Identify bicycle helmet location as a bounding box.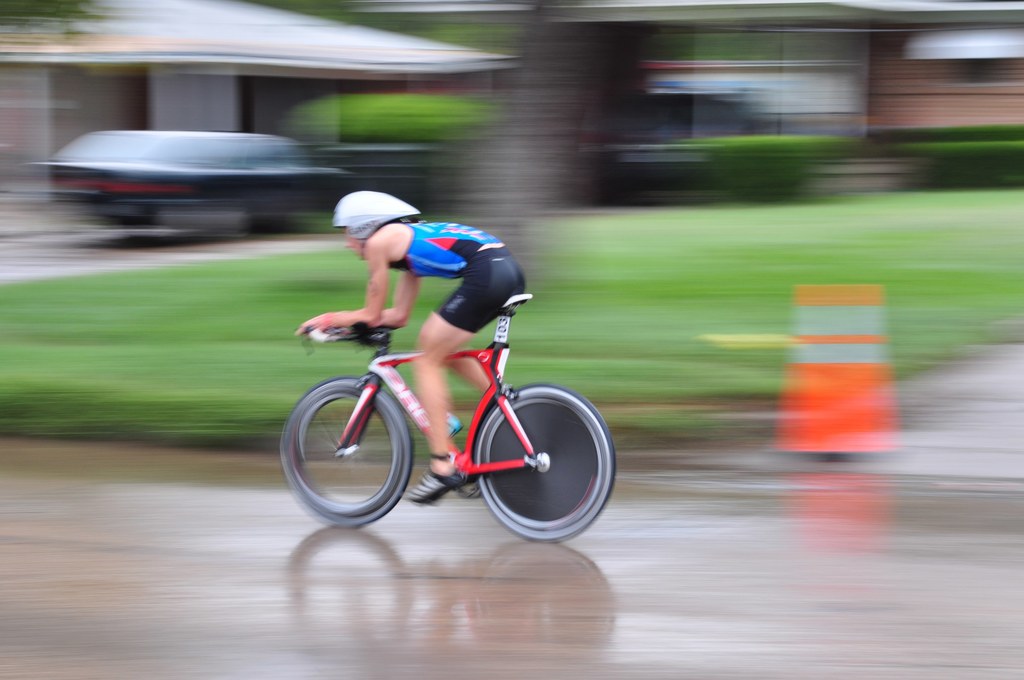
328/190/420/243.
